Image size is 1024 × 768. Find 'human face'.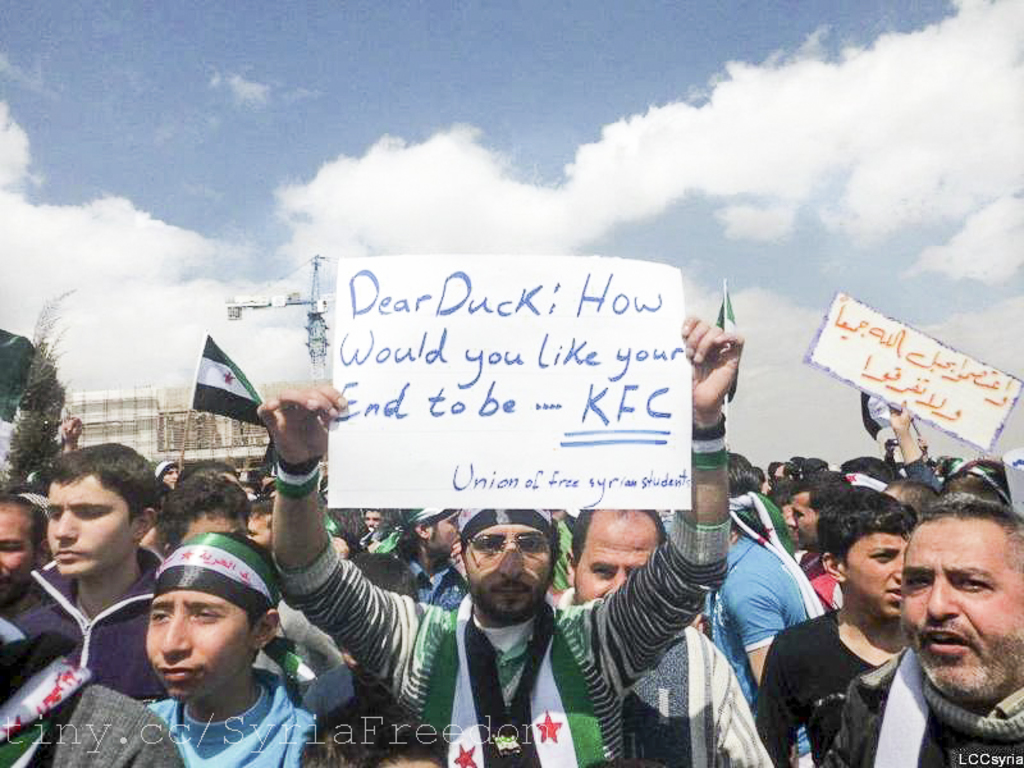
(901, 518, 1023, 699).
